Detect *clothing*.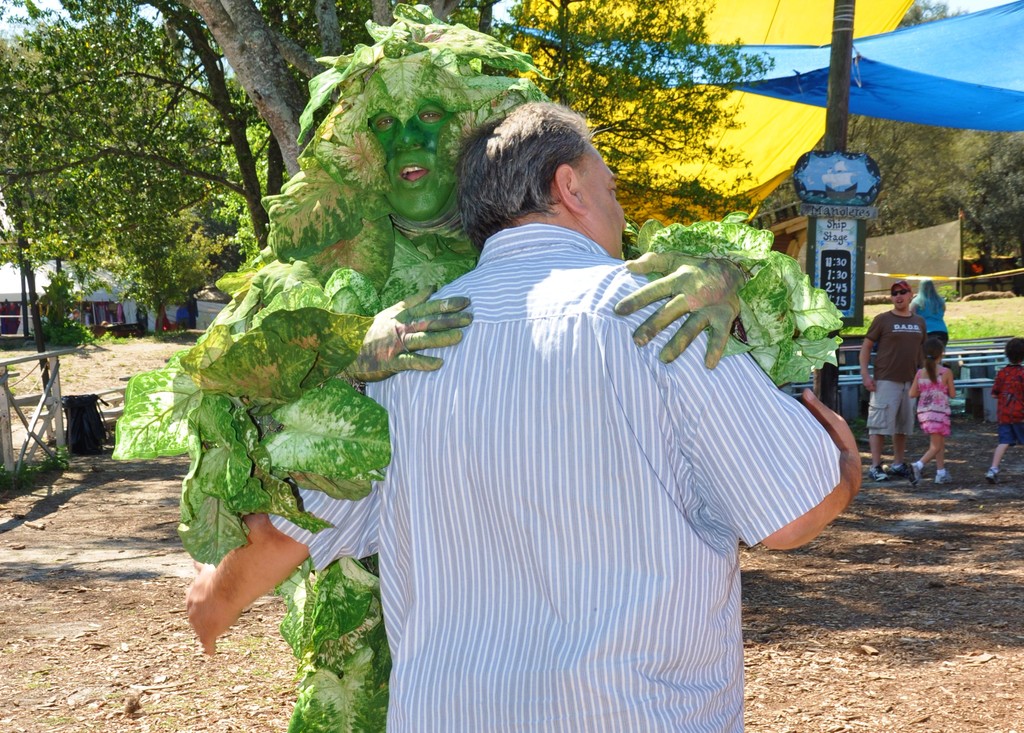
Detected at l=912, t=461, r=924, b=478.
